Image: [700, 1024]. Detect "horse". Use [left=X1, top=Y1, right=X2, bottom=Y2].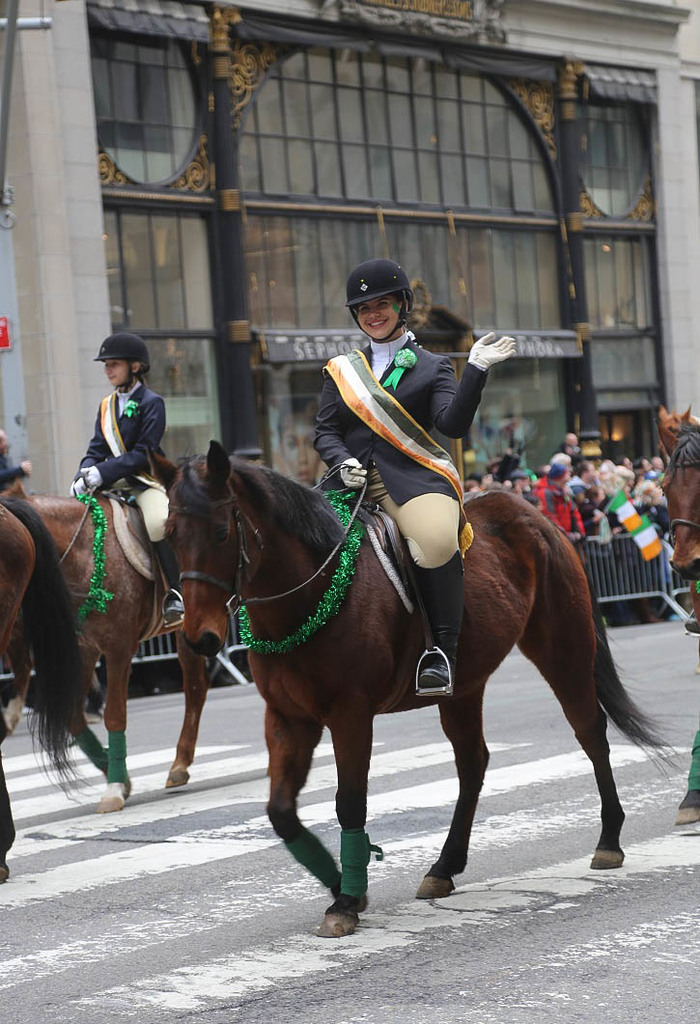
[left=24, top=496, right=213, bottom=812].
